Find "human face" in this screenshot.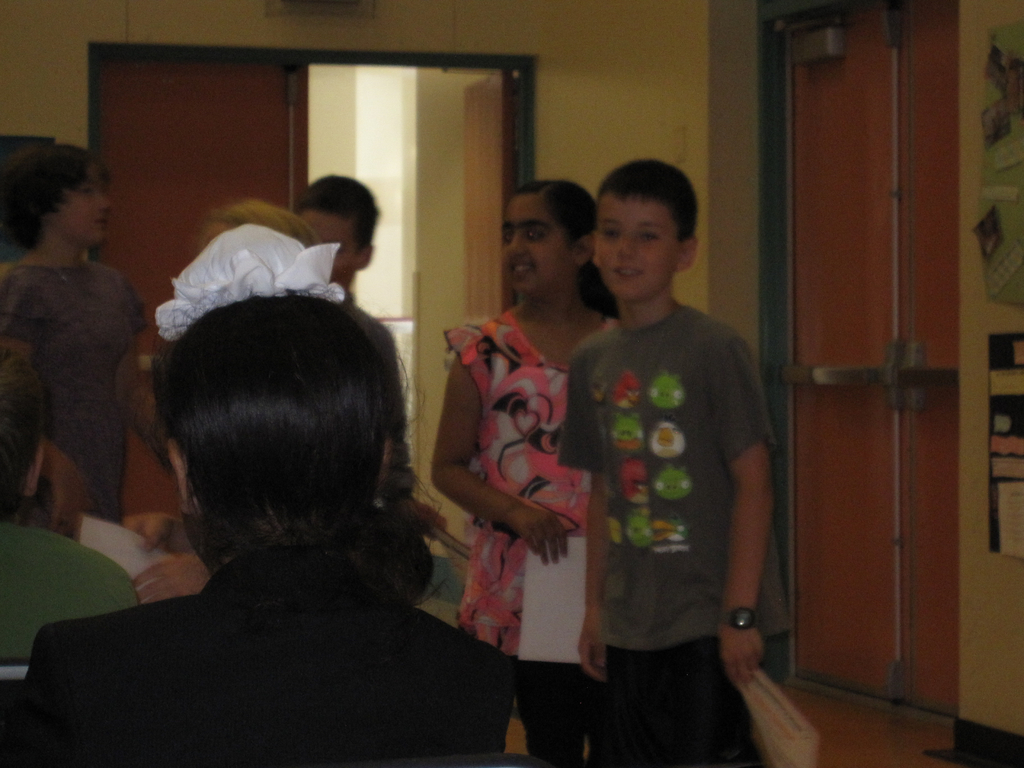
The bounding box for "human face" is rect(303, 214, 358, 289).
